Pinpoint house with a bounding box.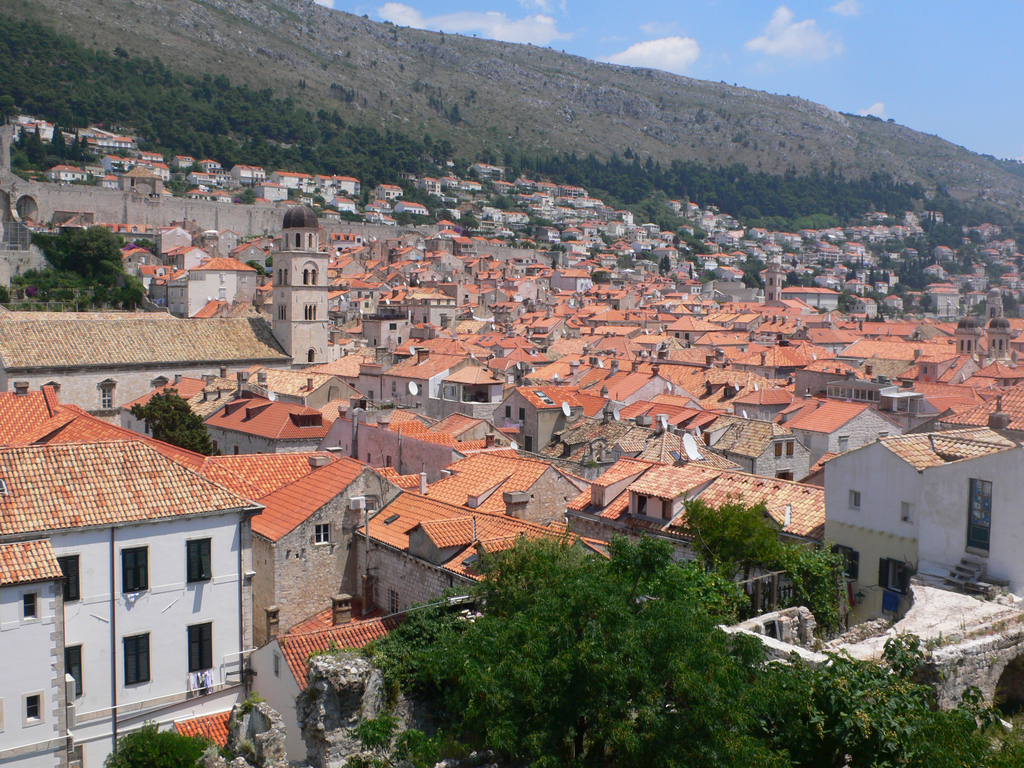
243,450,405,621.
